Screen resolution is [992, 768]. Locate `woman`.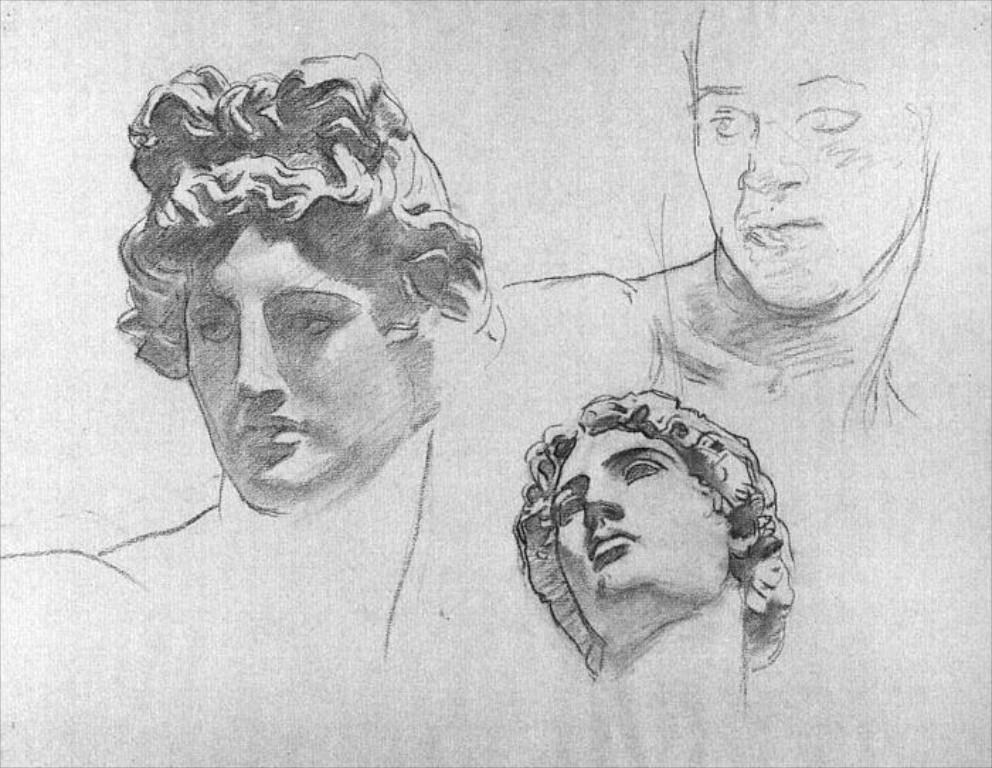
(left=0, top=60, right=502, bottom=666).
